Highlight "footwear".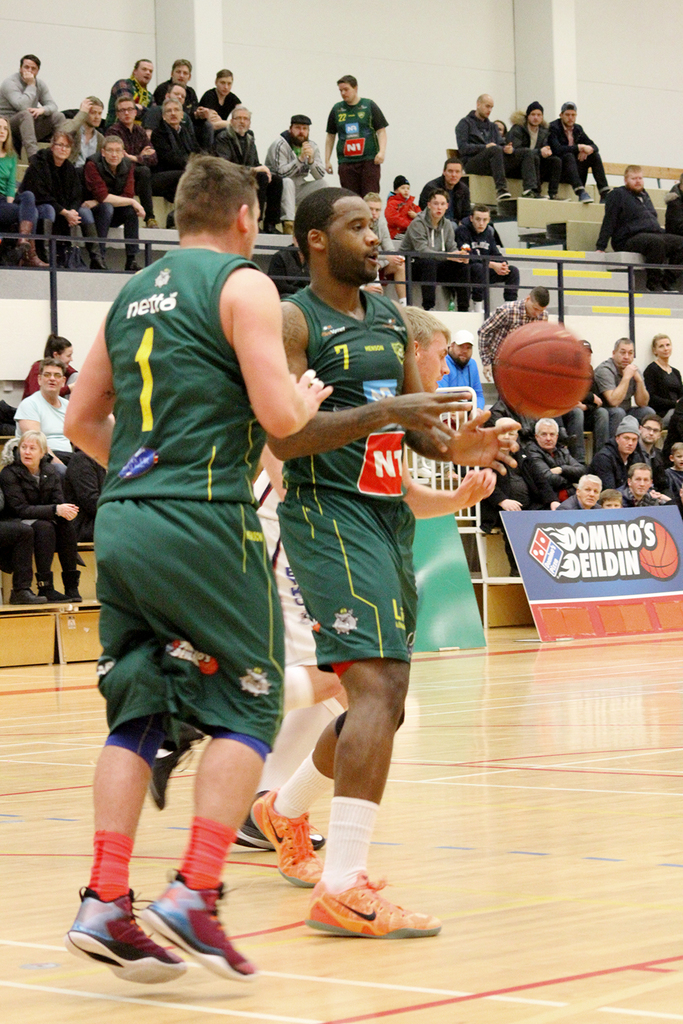
Highlighted region: box=[306, 863, 434, 943].
